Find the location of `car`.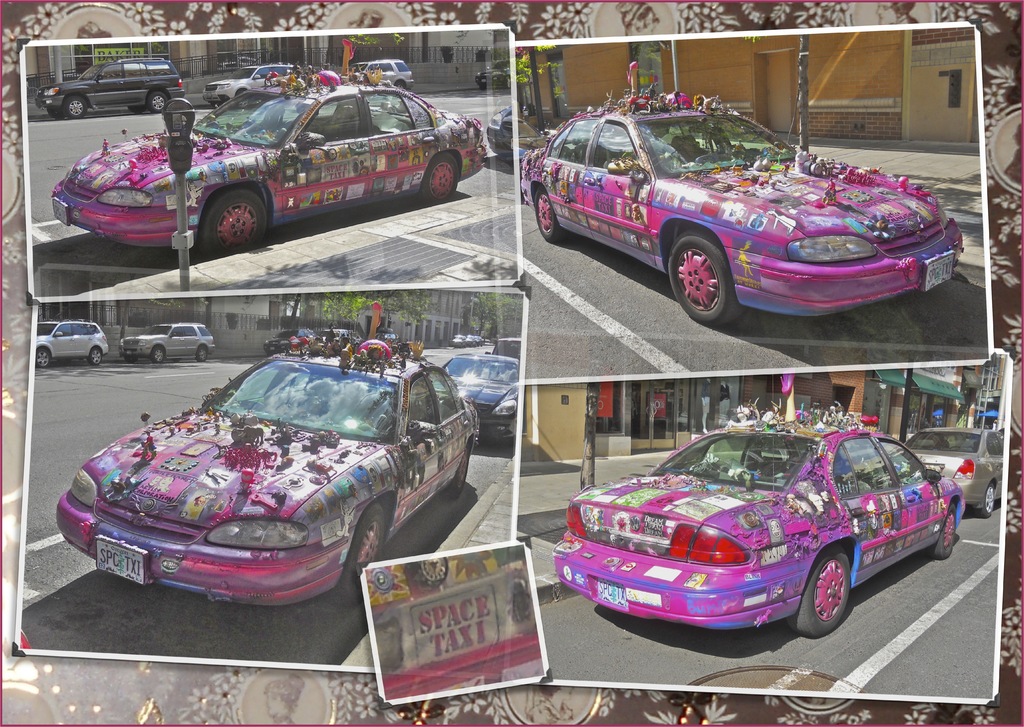
Location: box=[119, 321, 213, 362].
